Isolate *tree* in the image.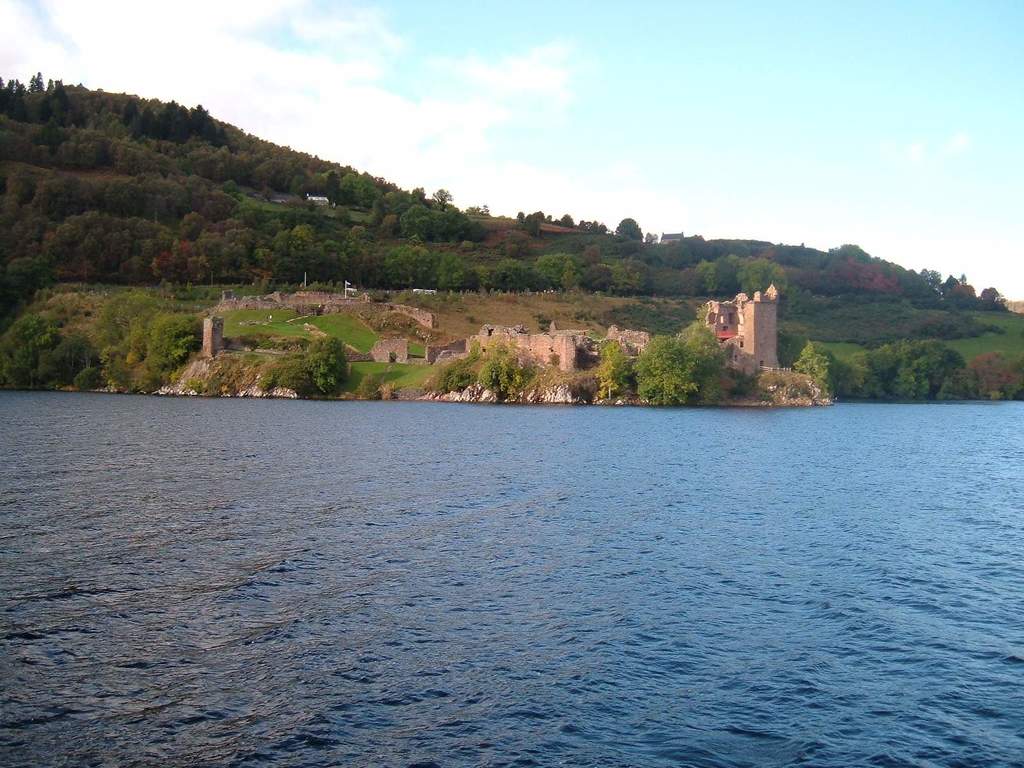
Isolated region: (x1=332, y1=228, x2=361, y2=250).
